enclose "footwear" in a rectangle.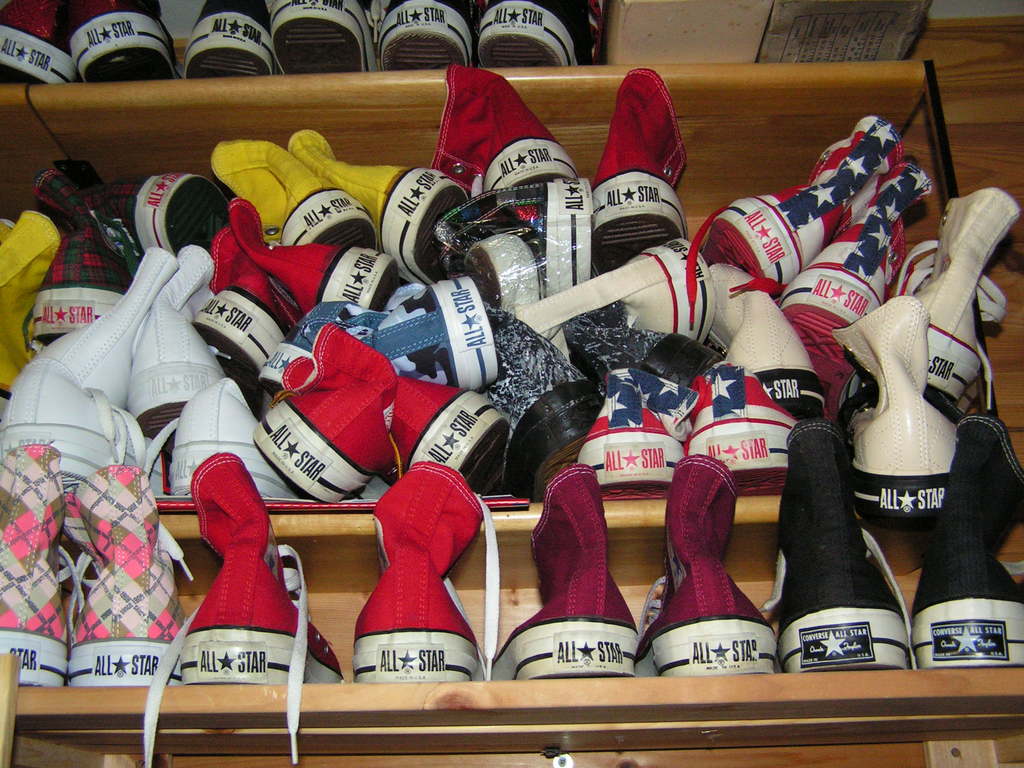
[783,155,940,426].
